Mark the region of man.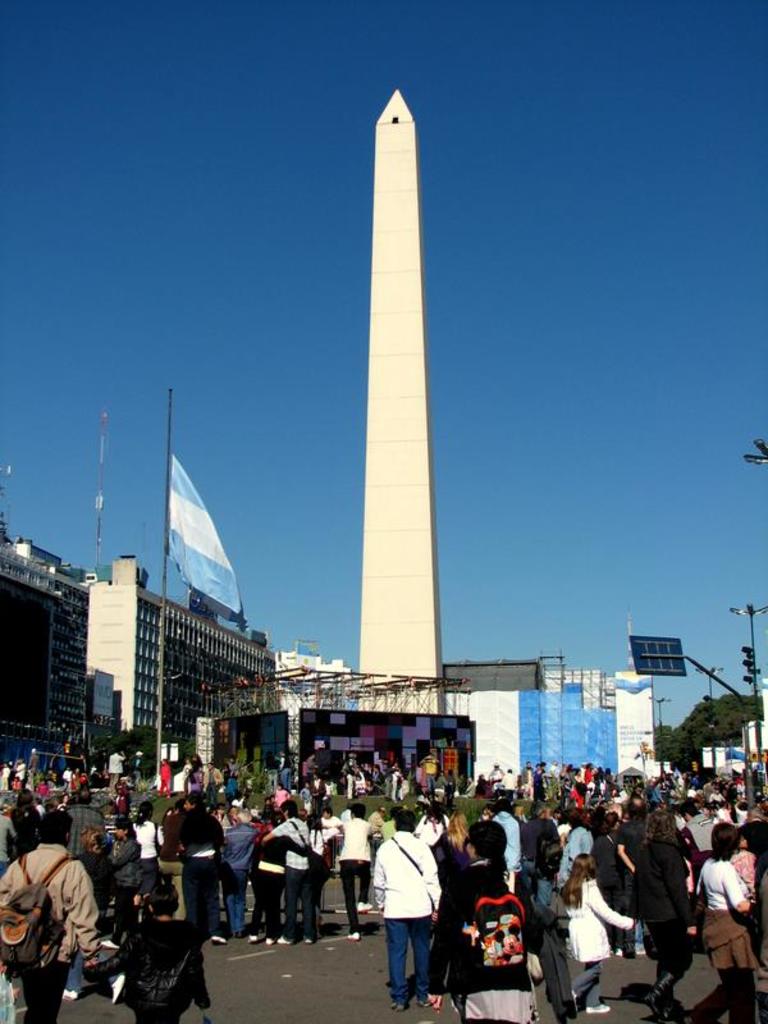
Region: 339 801 352 850.
